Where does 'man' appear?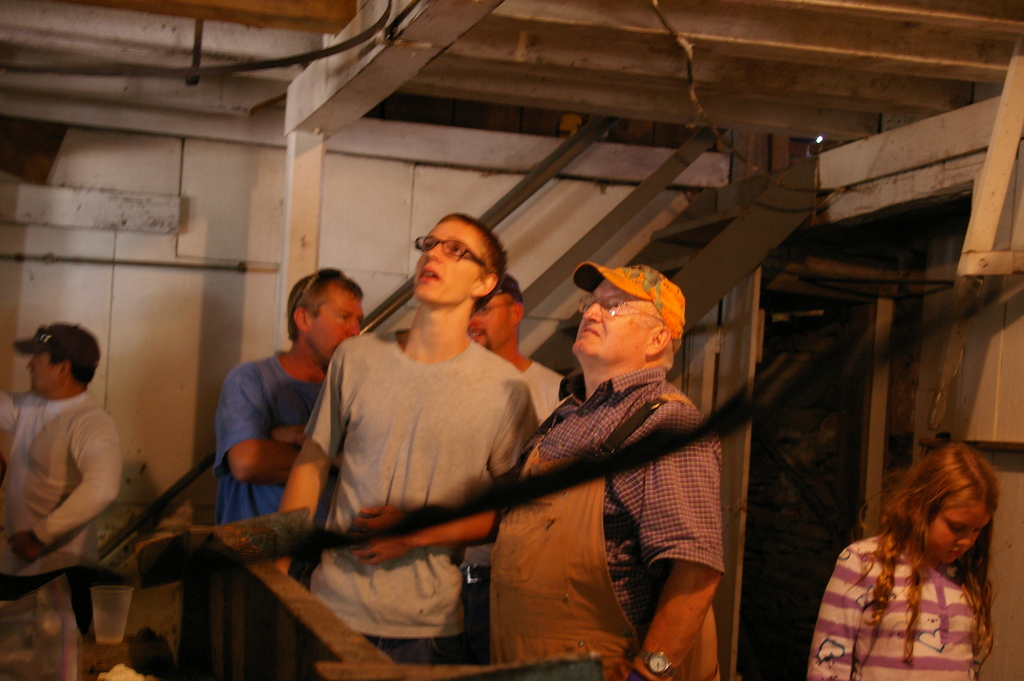
Appears at {"left": 0, "top": 318, "right": 123, "bottom": 644}.
